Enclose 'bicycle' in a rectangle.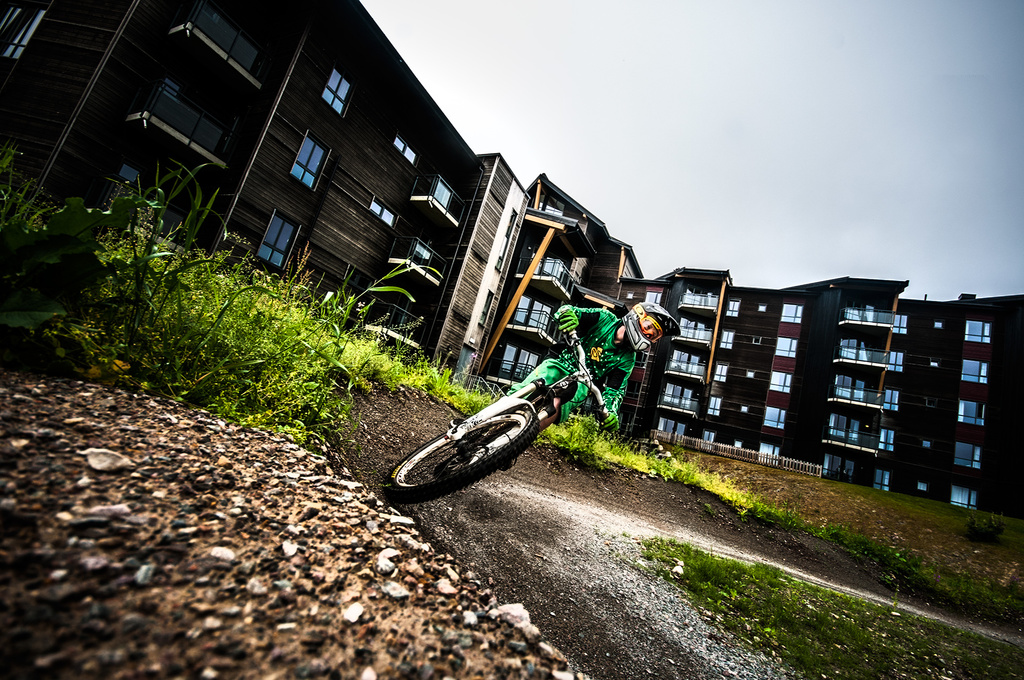
bbox=(374, 322, 604, 518).
